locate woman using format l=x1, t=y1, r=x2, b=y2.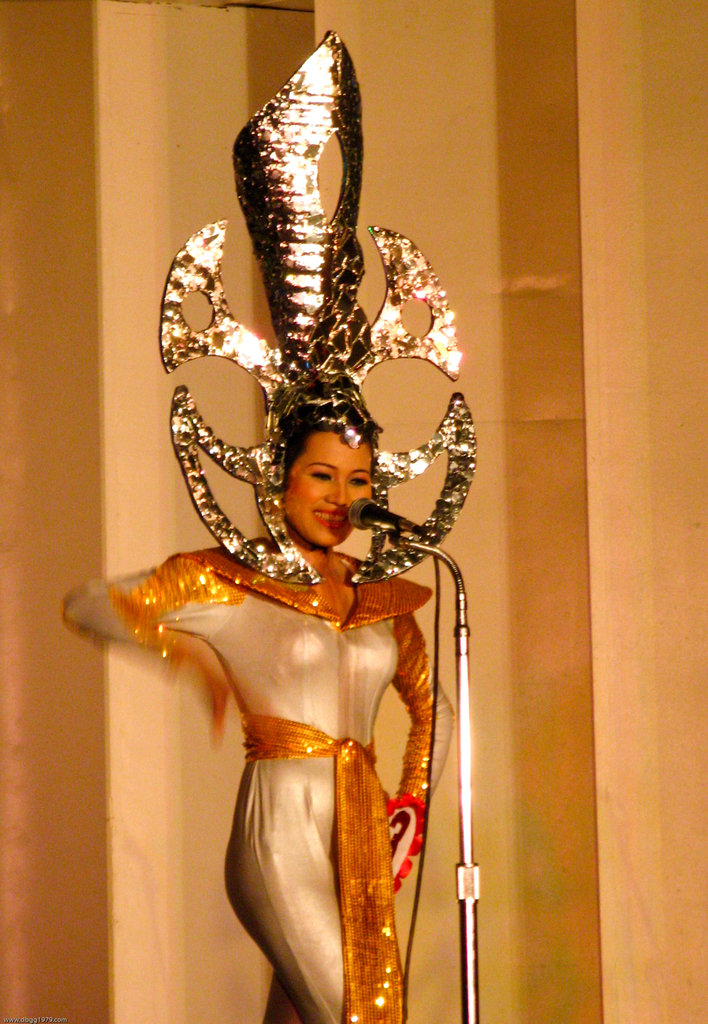
l=104, t=0, r=496, b=1019.
